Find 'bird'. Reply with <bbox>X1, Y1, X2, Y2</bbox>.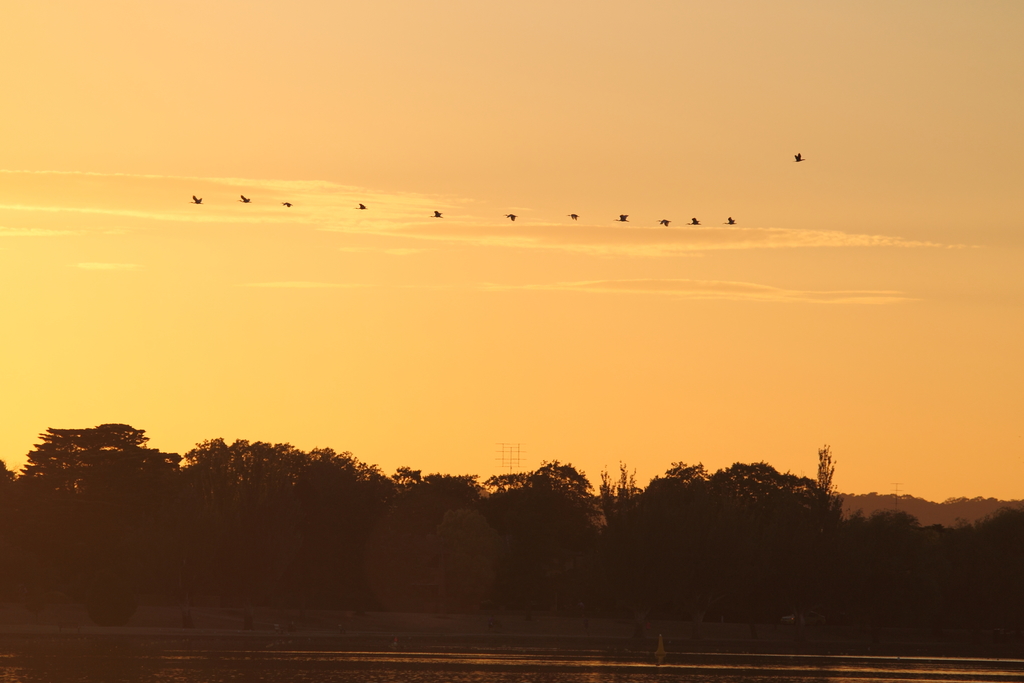
<bbox>504, 213, 521, 223</bbox>.
